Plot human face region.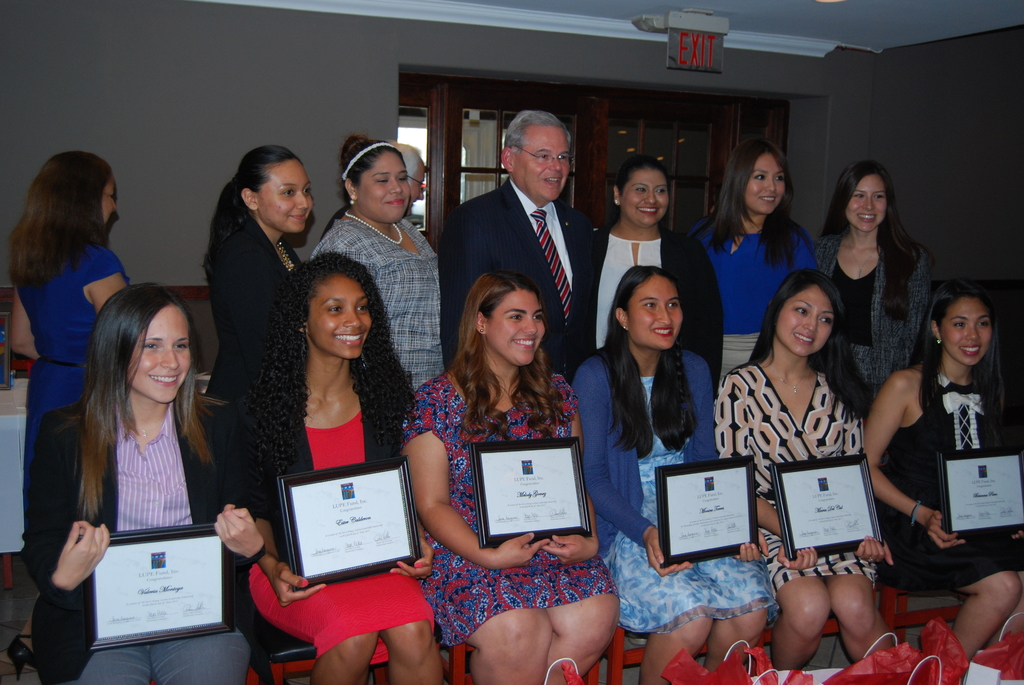
Plotted at (255,159,314,235).
